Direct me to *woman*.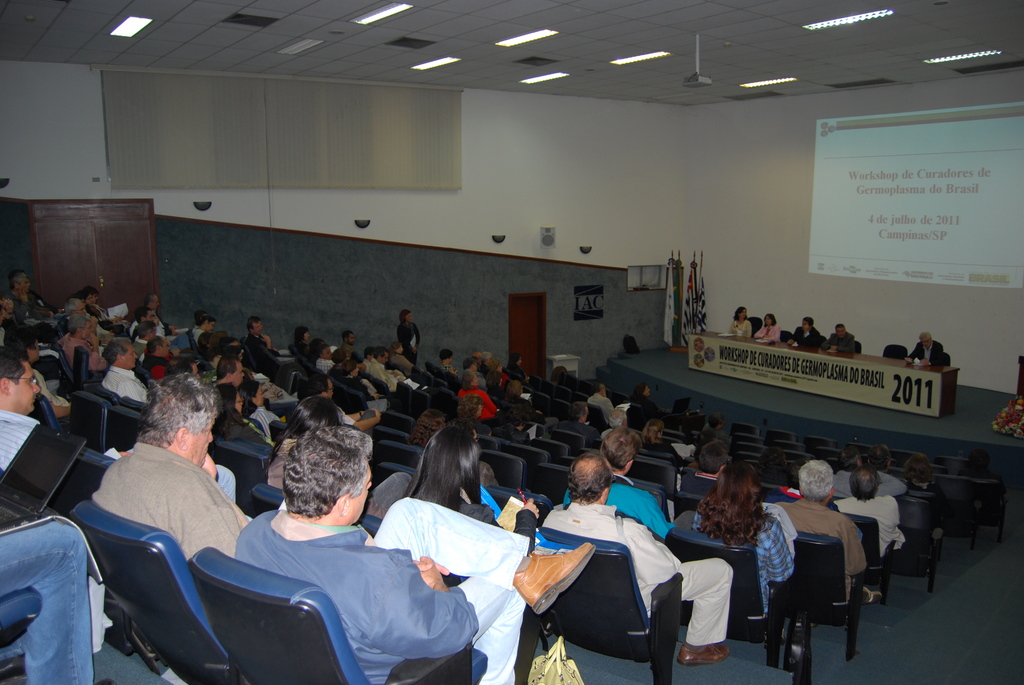
Direction: <region>724, 300, 753, 342</region>.
